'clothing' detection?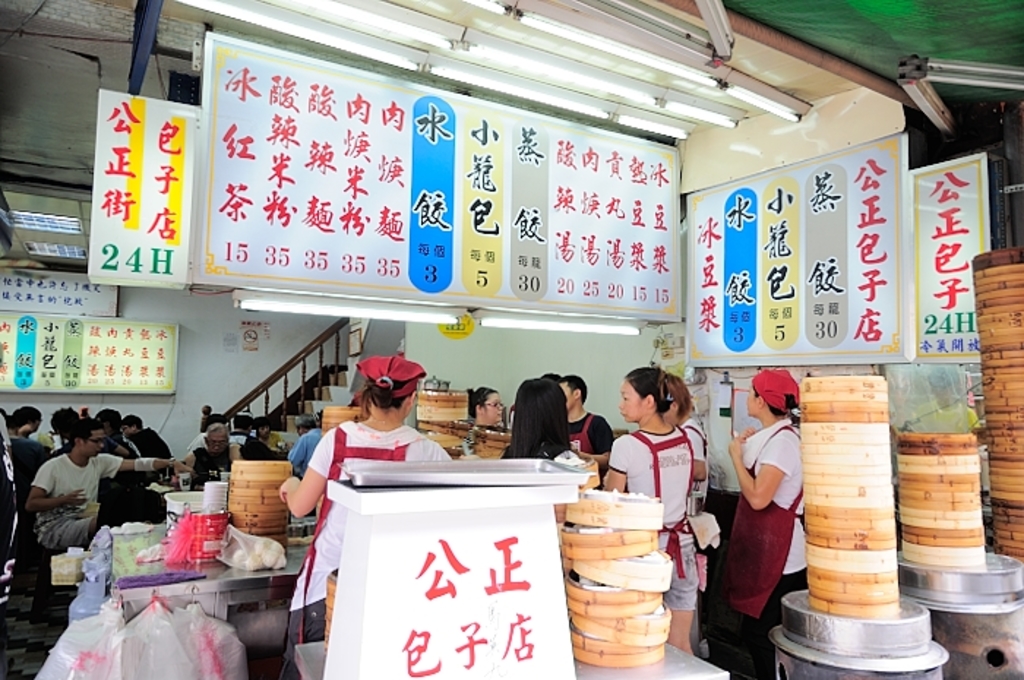
183 445 236 493
